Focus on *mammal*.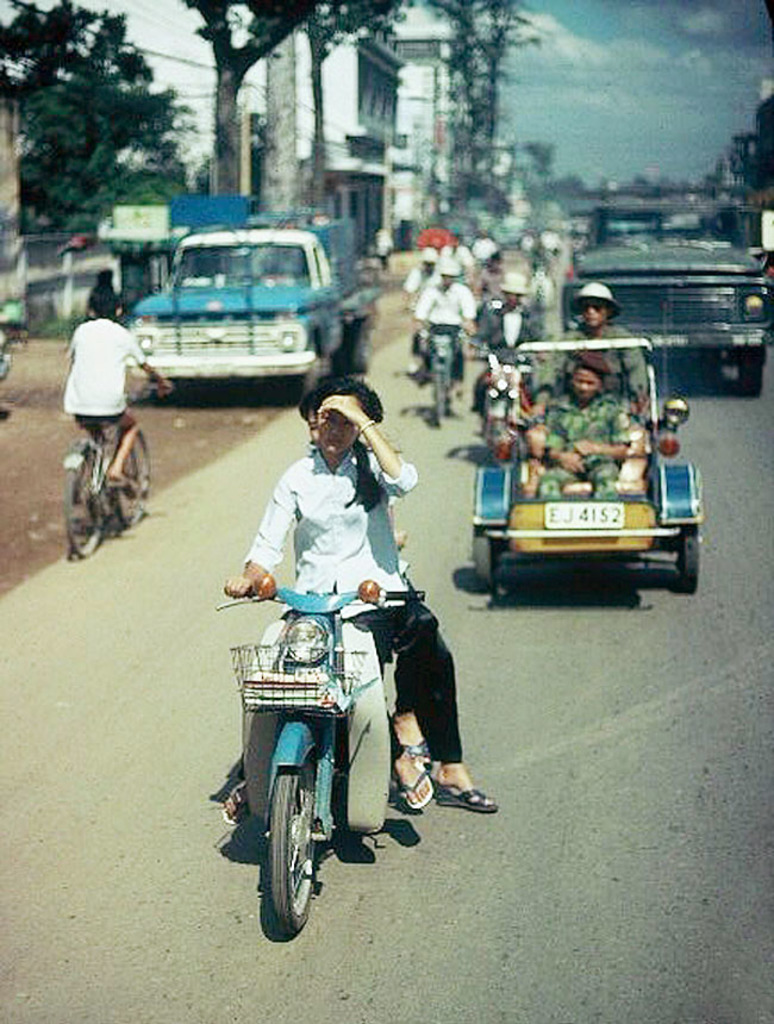
Focused at bbox(538, 345, 650, 500).
